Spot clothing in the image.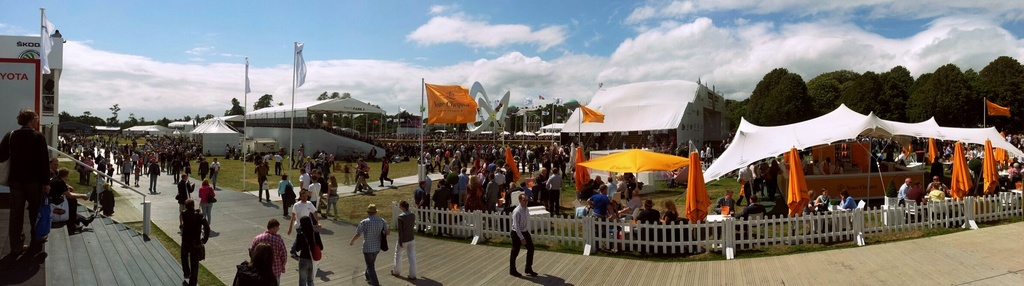
clothing found at select_region(542, 176, 564, 214).
